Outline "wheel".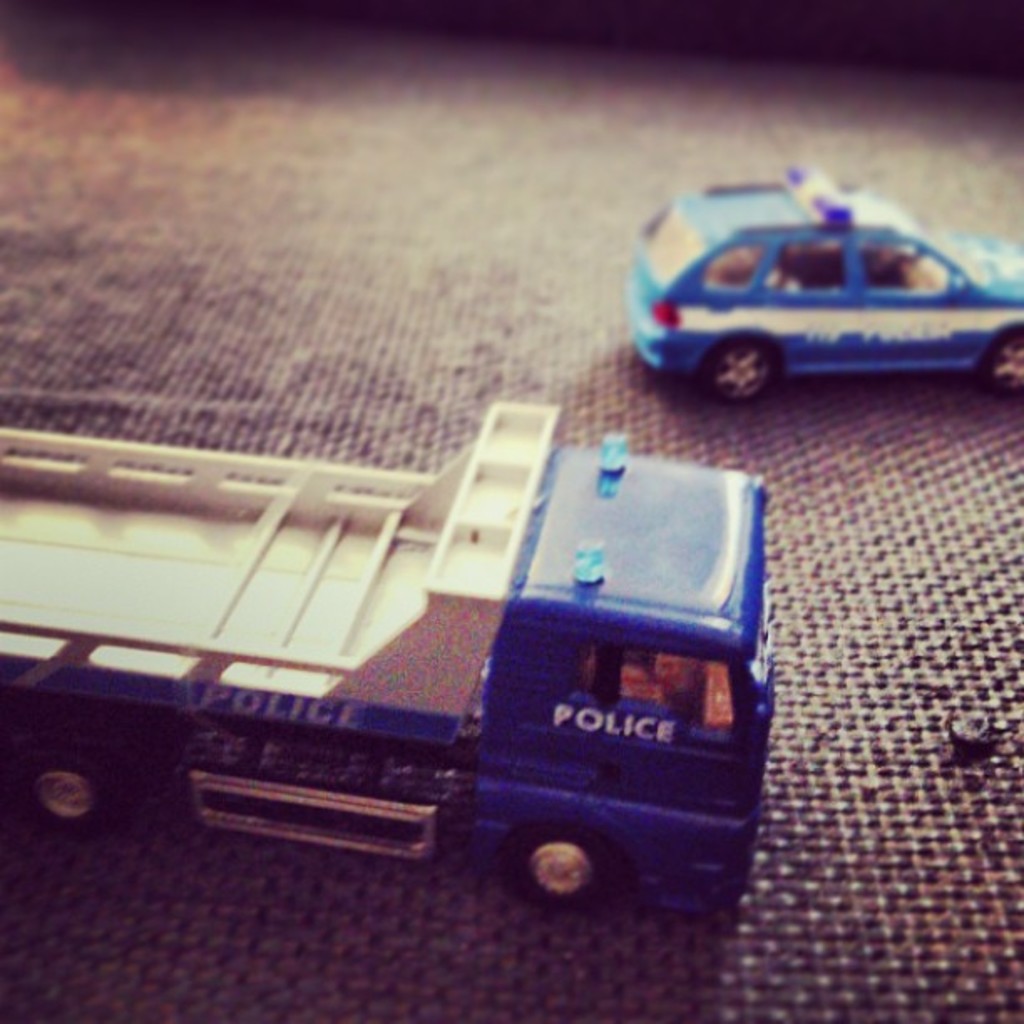
Outline: left=500, top=832, right=631, bottom=907.
